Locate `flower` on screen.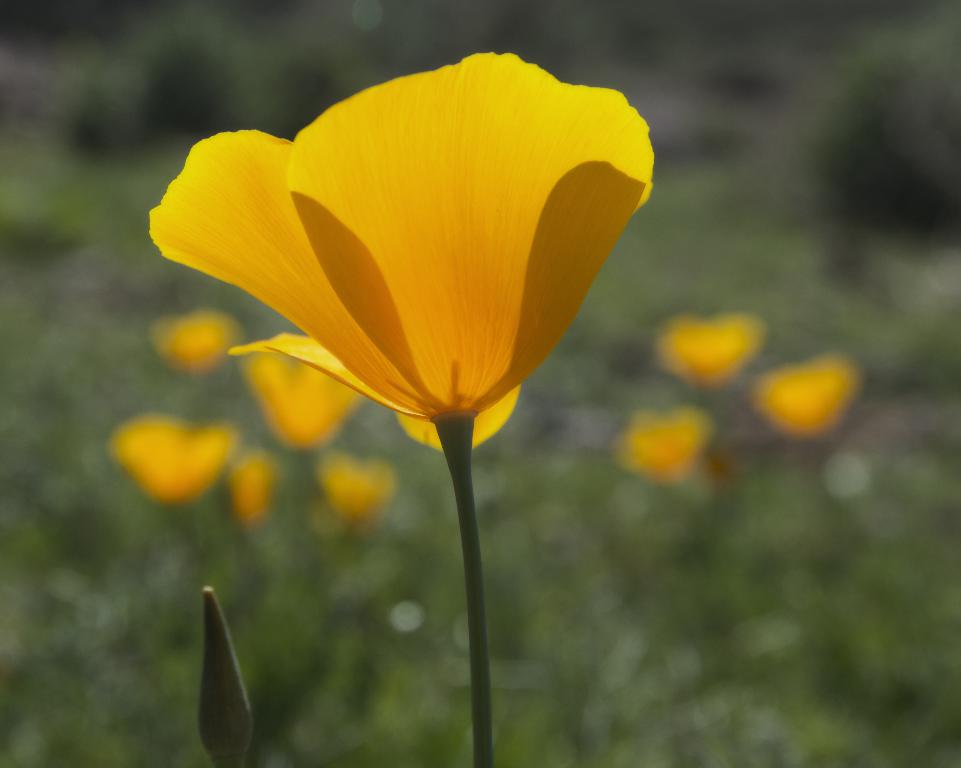
On screen at {"x1": 148, "y1": 302, "x2": 256, "y2": 376}.
